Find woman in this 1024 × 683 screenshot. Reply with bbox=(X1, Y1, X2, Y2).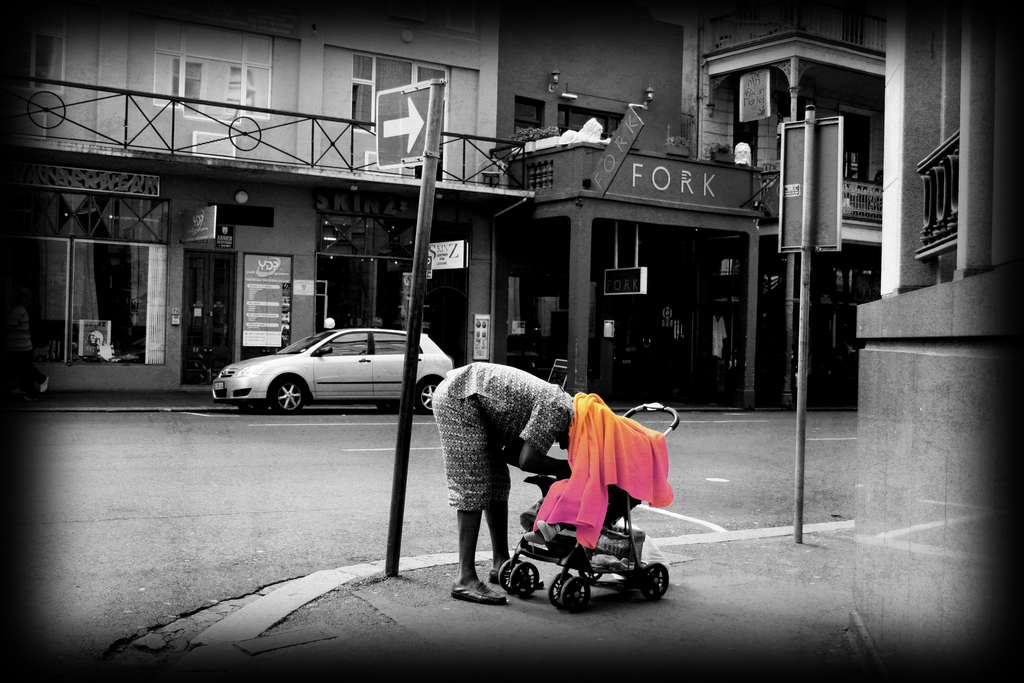
bbox=(434, 361, 575, 607).
